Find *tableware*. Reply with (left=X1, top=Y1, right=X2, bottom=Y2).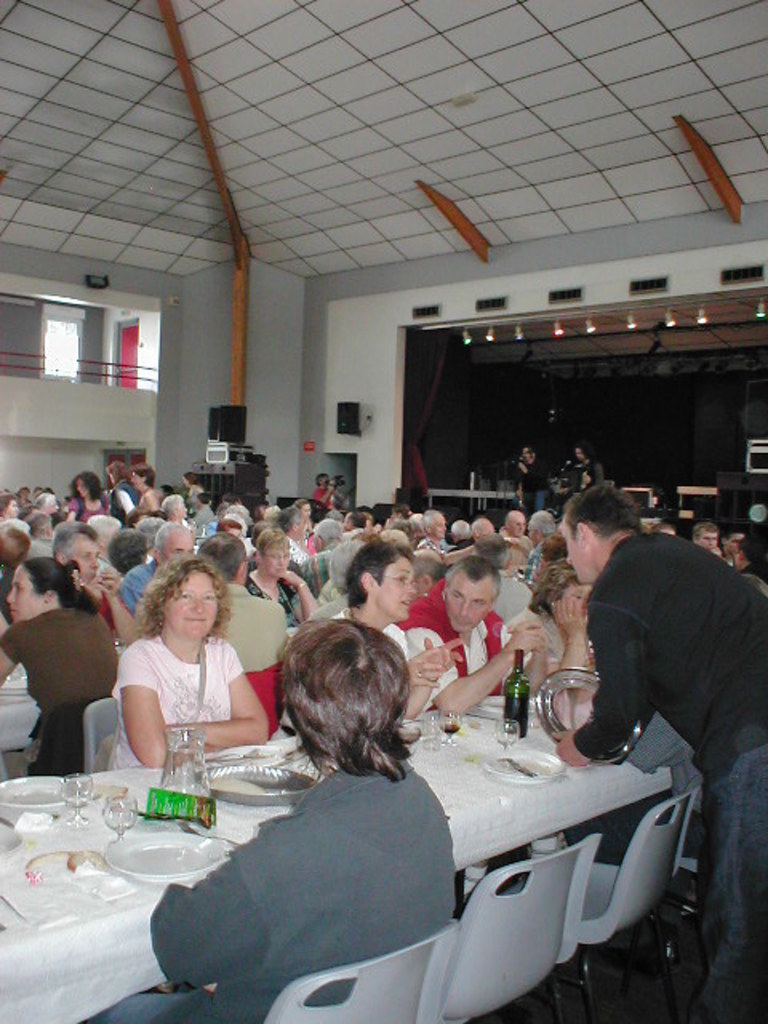
(left=195, top=762, right=320, bottom=810).
